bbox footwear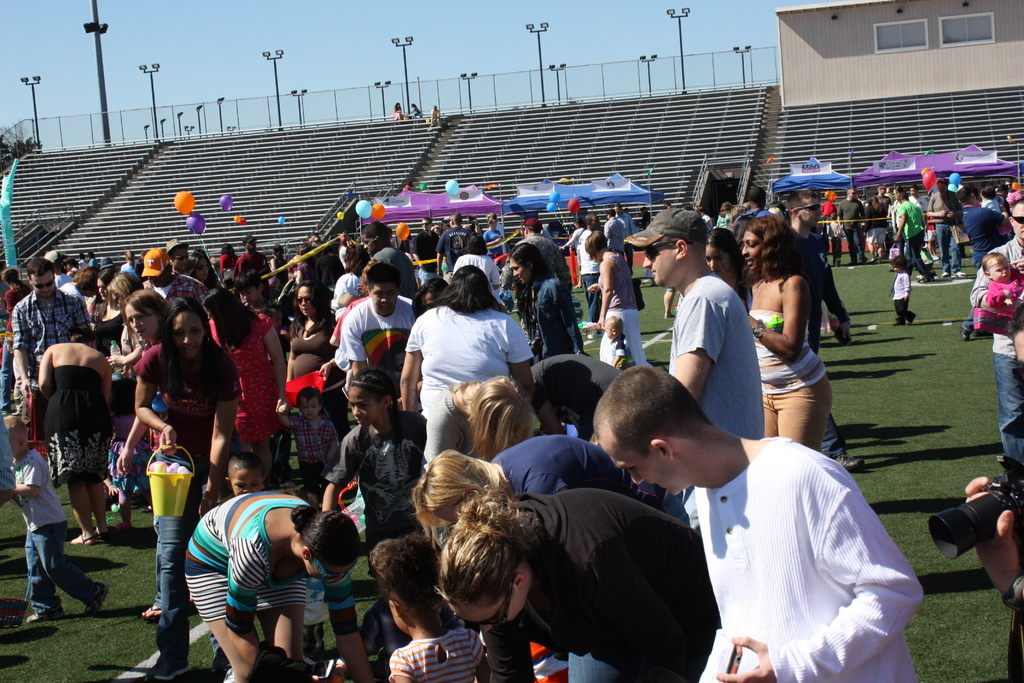
{"left": 973, "top": 329, "right": 996, "bottom": 336}
